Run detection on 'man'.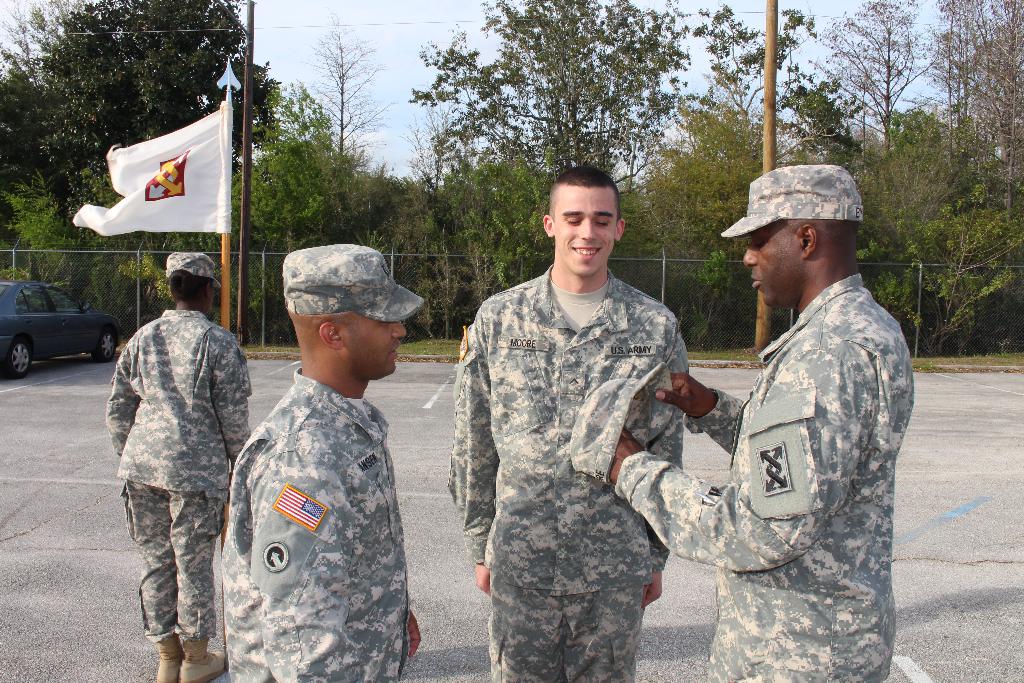
Result: region(568, 163, 915, 682).
